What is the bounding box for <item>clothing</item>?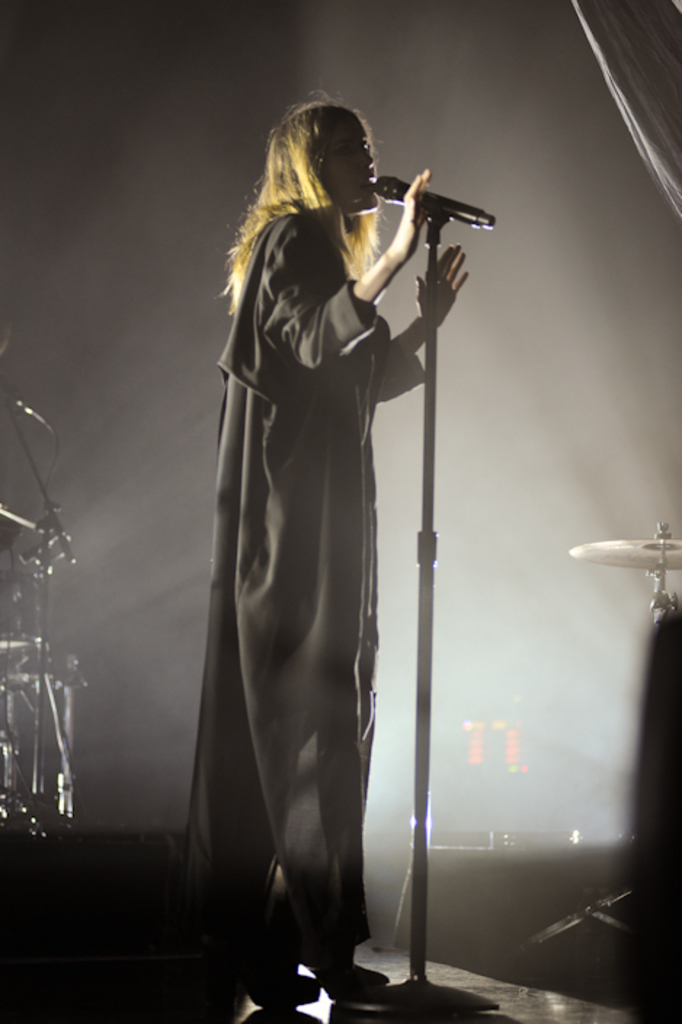
locate(193, 122, 445, 918).
